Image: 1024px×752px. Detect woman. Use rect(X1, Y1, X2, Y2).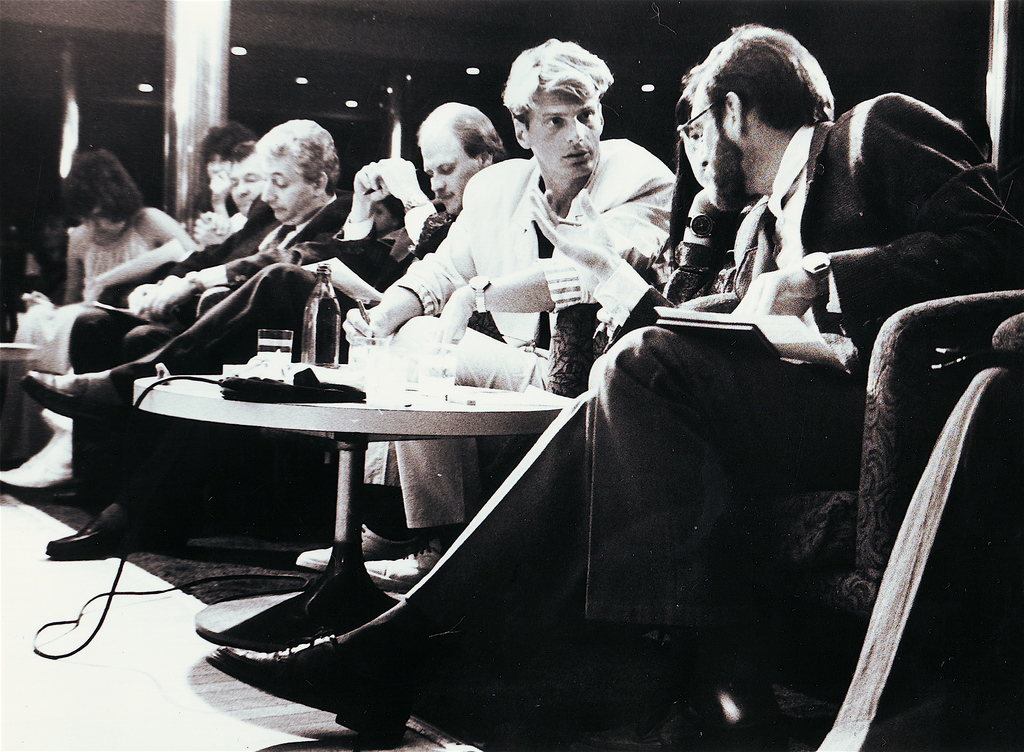
rect(0, 146, 205, 504).
